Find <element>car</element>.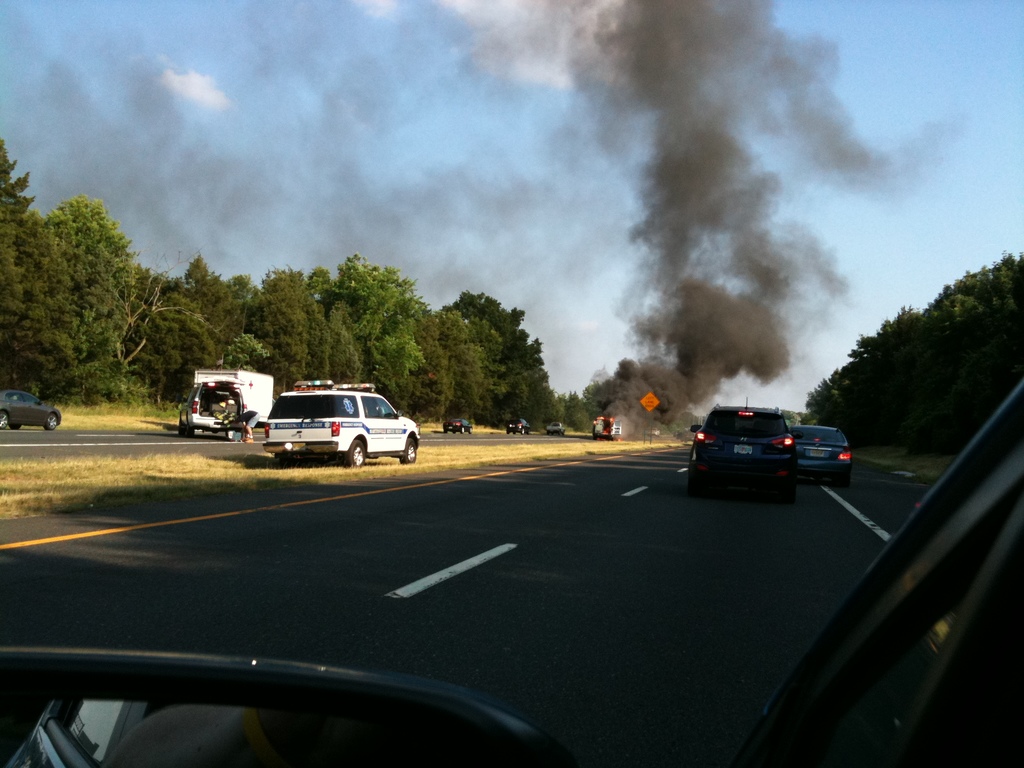
detection(648, 426, 660, 438).
